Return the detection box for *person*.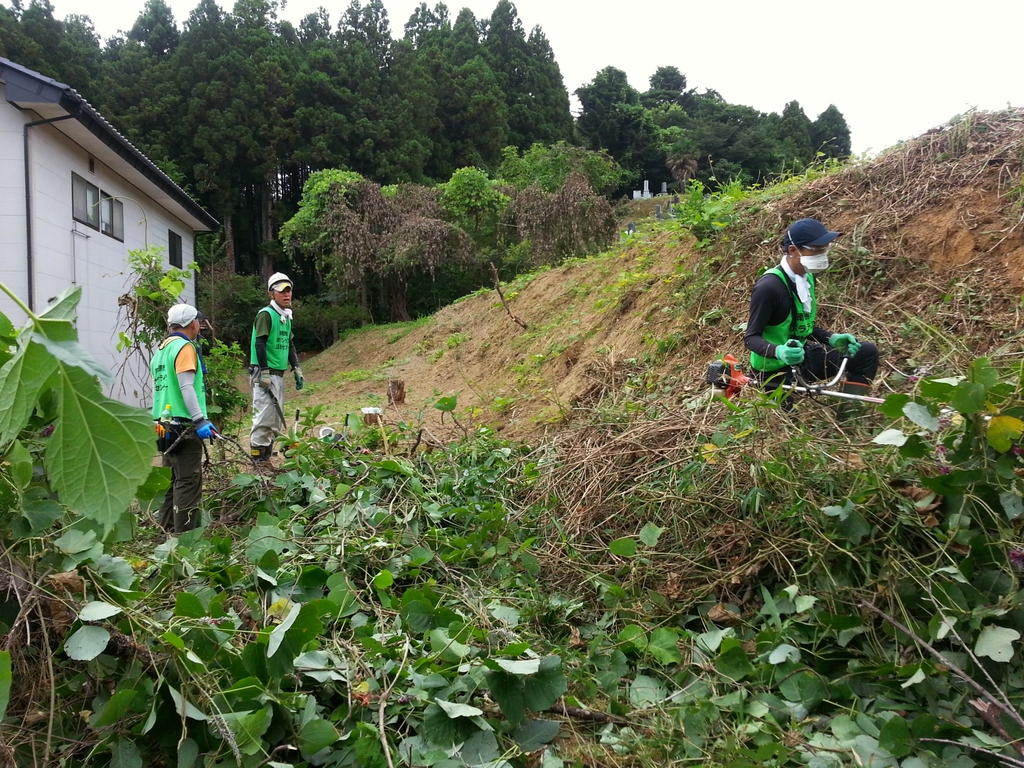
746 216 875 387.
